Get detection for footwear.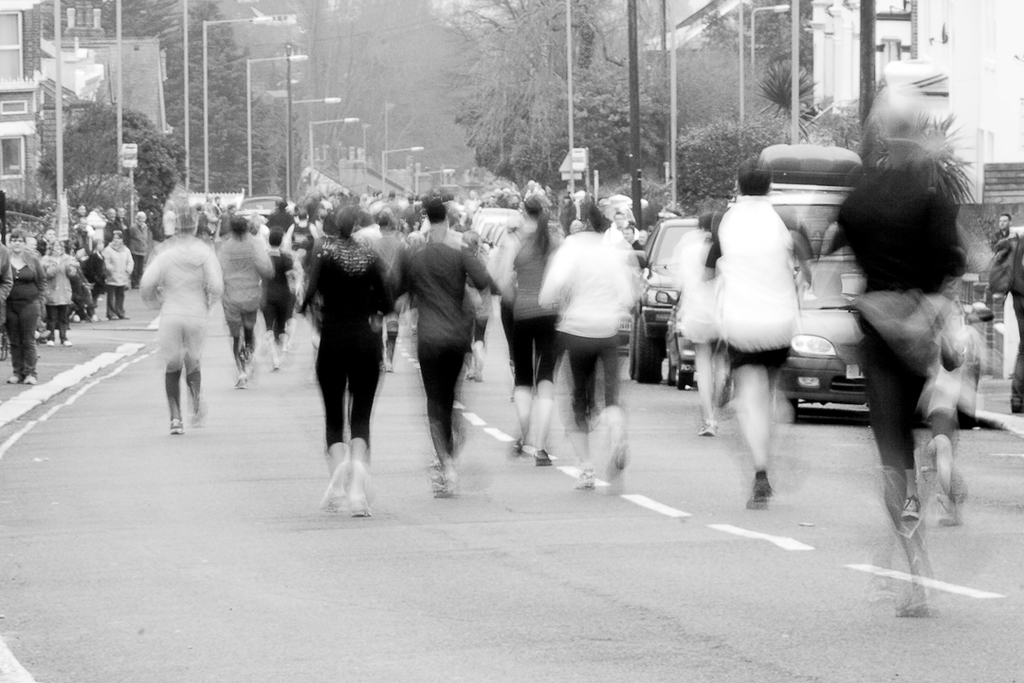
Detection: <box>45,340,55,349</box>.
